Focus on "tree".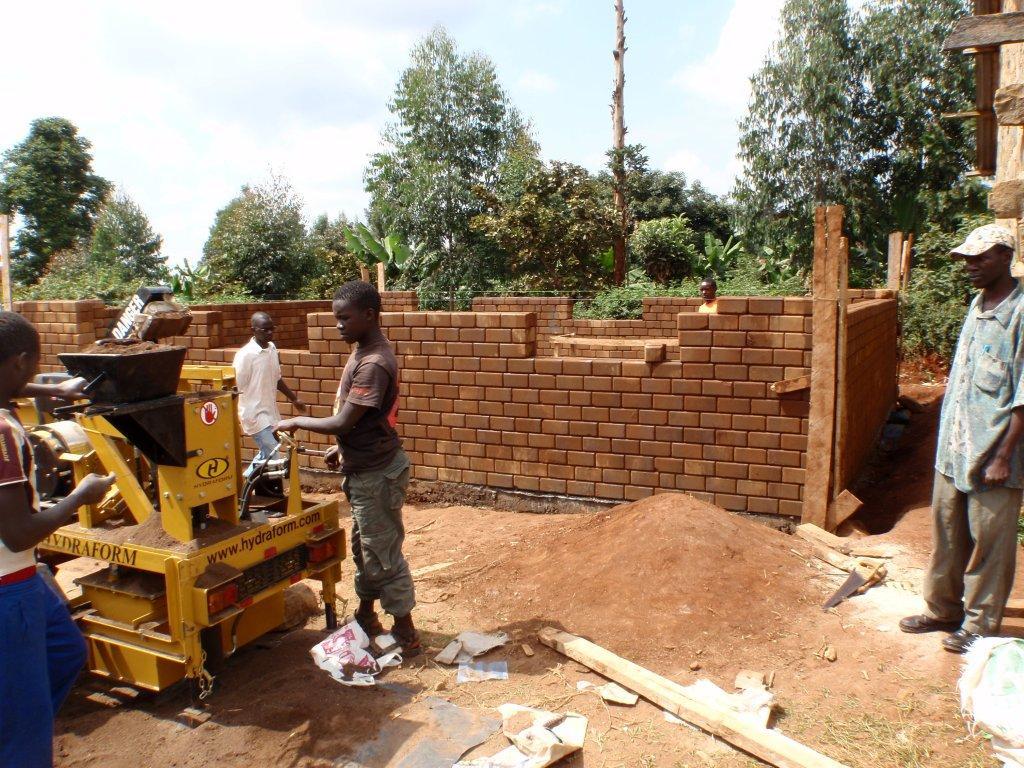
Focused at Rect(360, 26, 559, 310).
